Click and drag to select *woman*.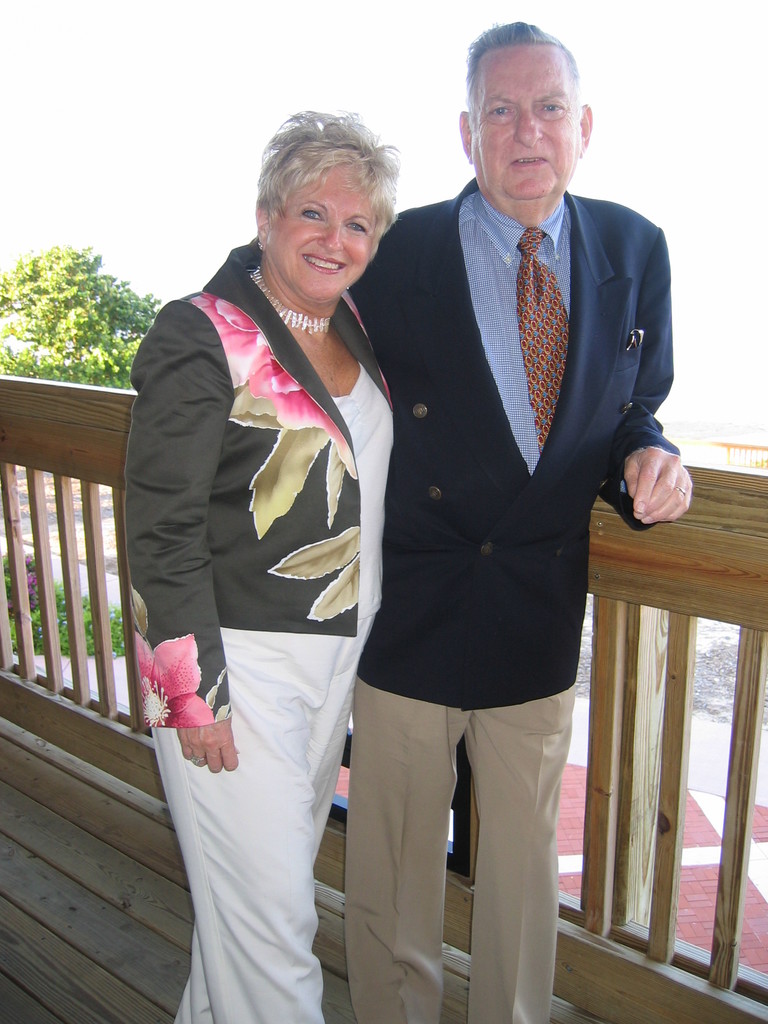
Selection: locate(122, 91, 394, 1023).
